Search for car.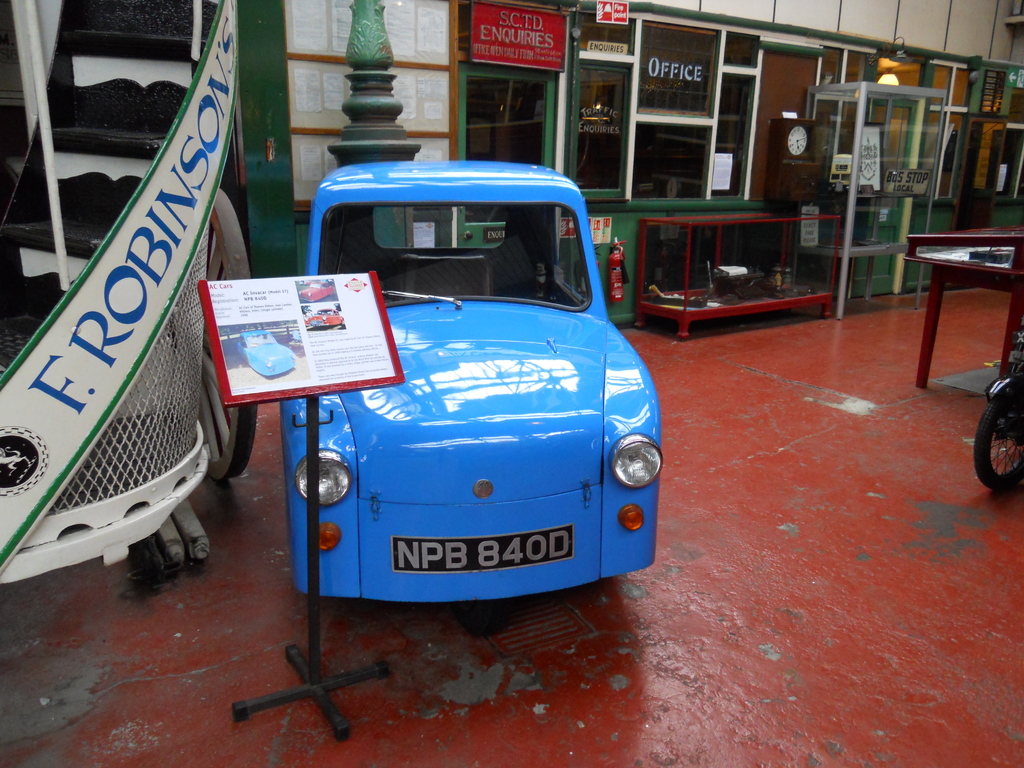
Found at (298,278,333,300).
